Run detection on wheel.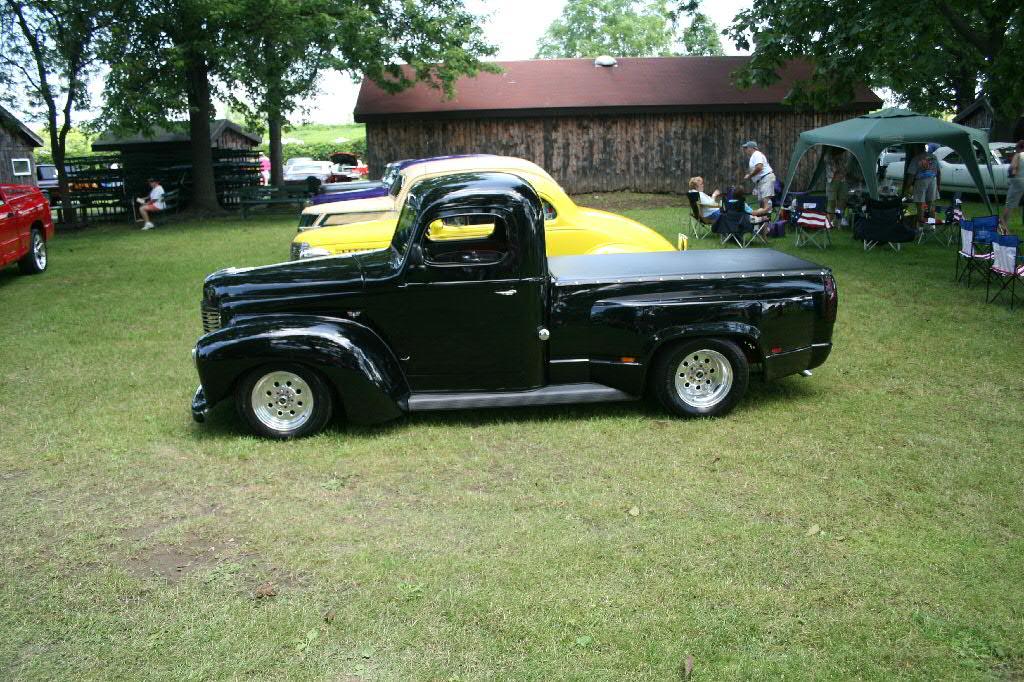
Result: bbox(17, 225, 47, 273).
